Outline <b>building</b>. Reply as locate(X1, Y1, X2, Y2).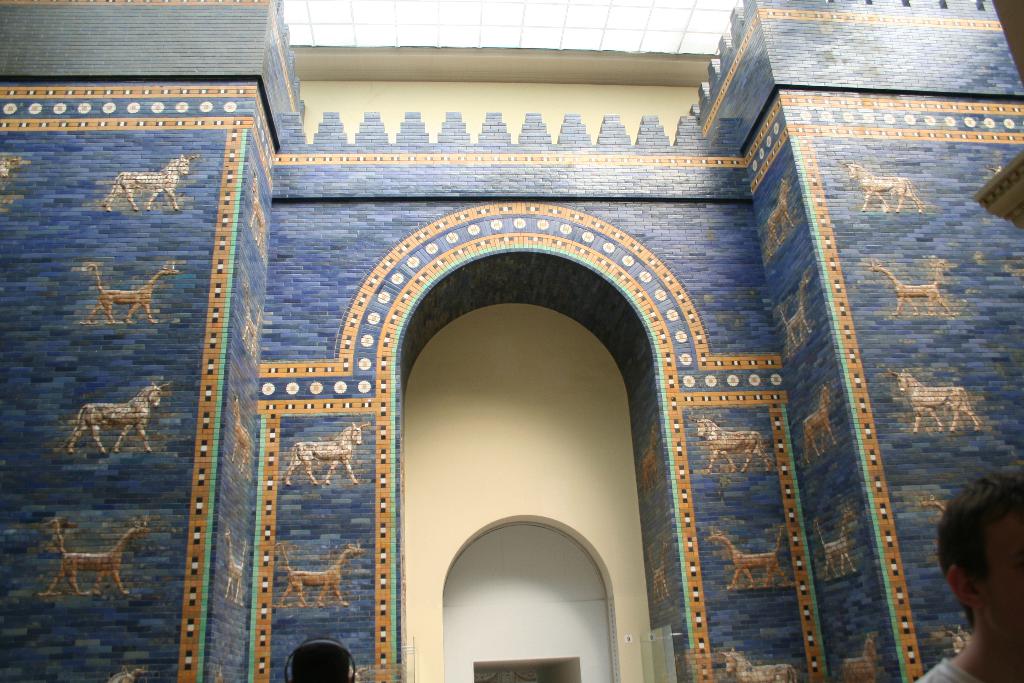
locate(0, 0, 1023, 682).
